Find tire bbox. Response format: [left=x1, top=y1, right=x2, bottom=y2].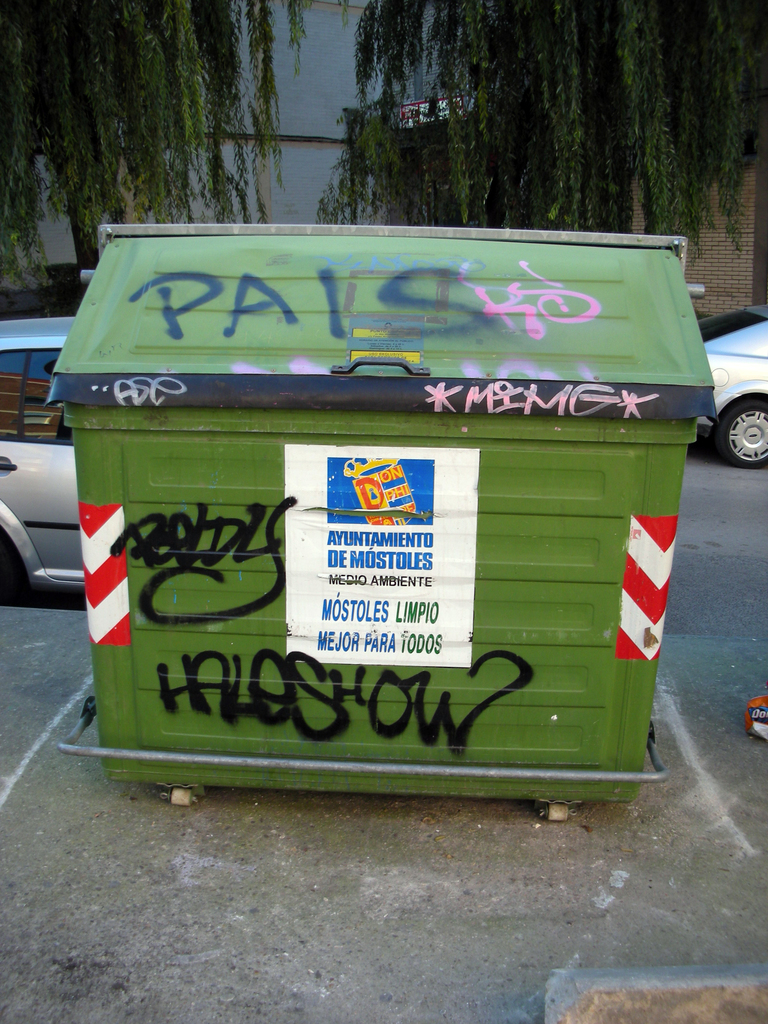
[left=719, top=396, right=767, bottom=461].
